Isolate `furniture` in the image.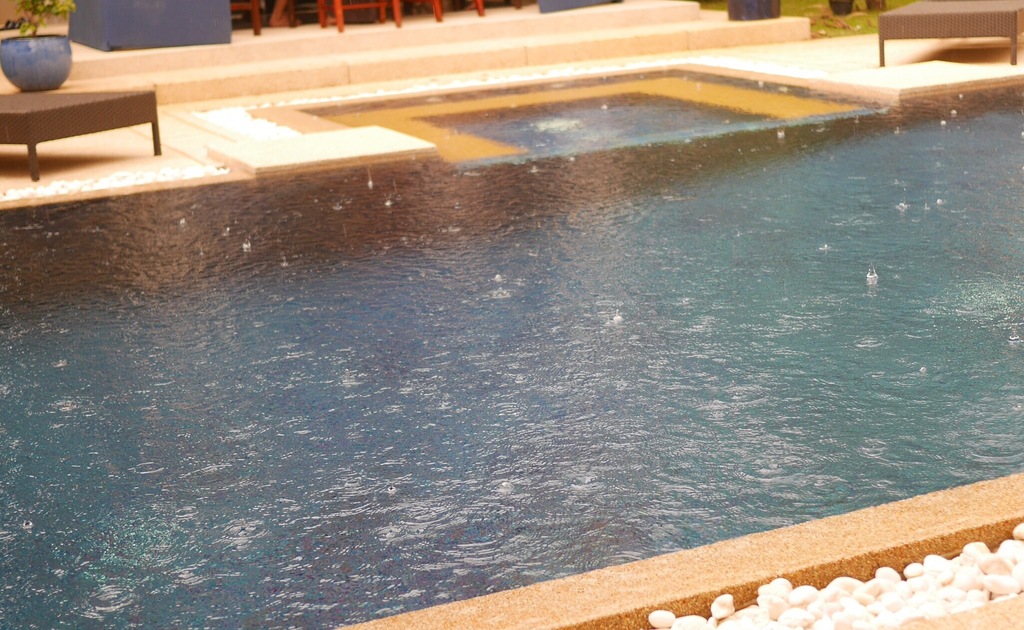
Isolated region: <box>0,94,164,184</box>.
